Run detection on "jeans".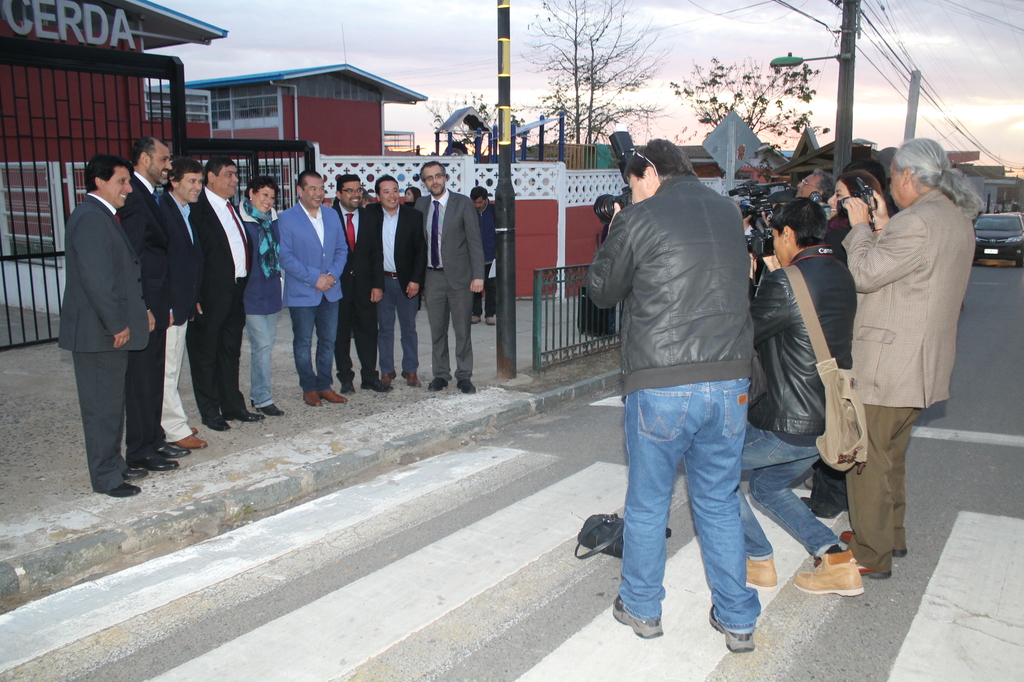
Result: select_region(289, 295, 339, 393).
